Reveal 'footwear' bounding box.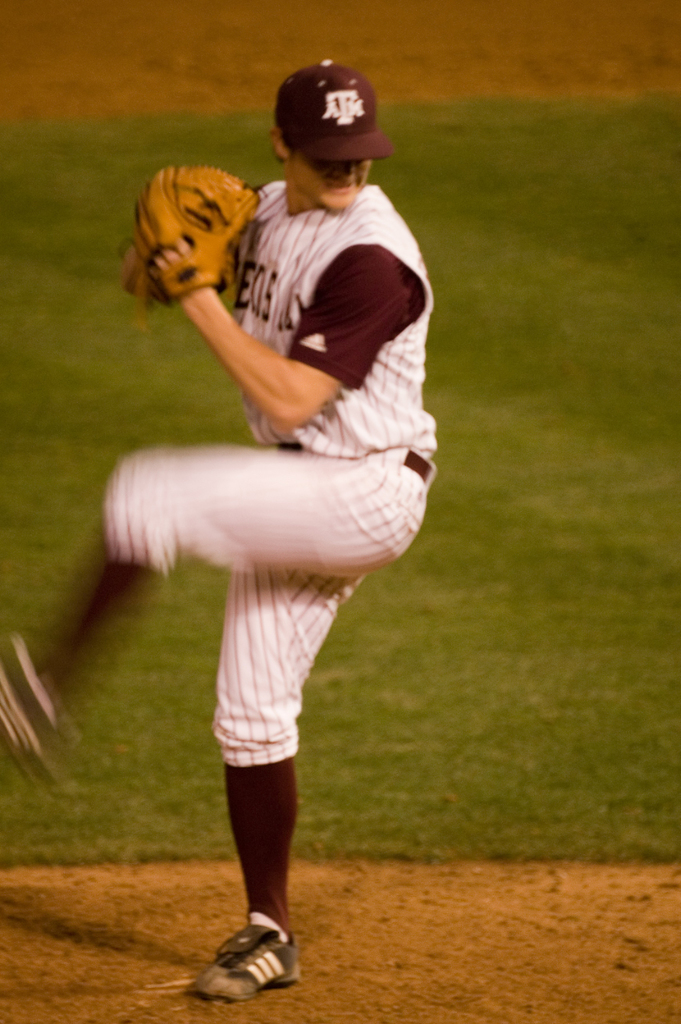
Revealed: locate(201, 929, 292, 999).
